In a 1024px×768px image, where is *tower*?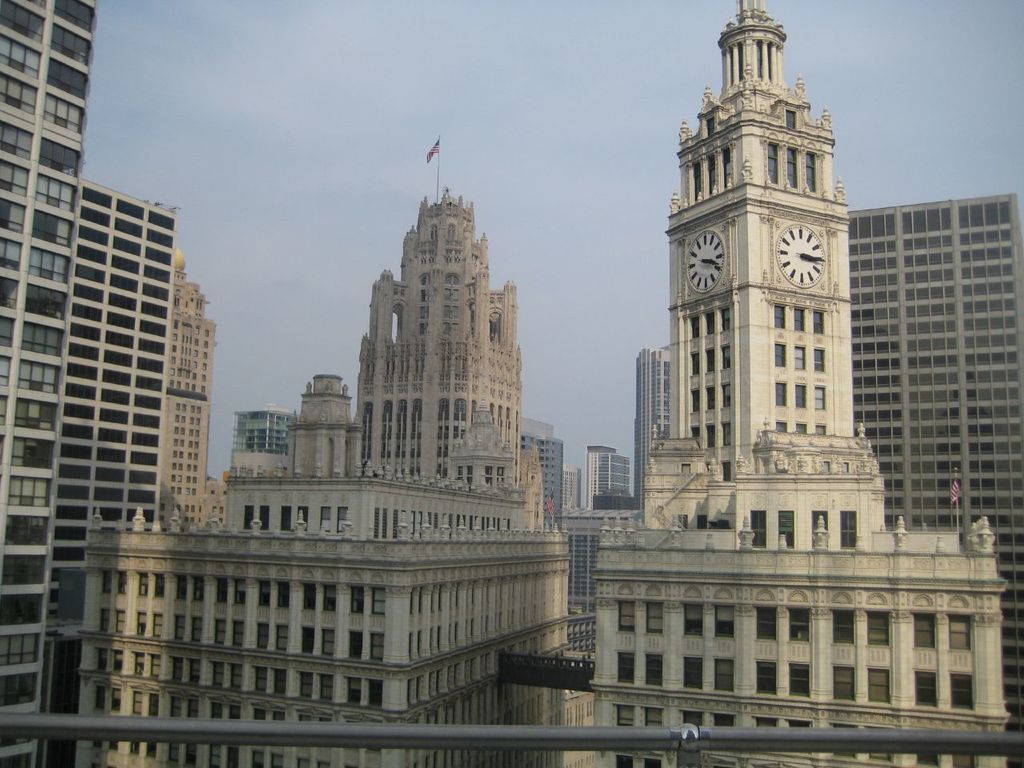
554,442,641,656.
